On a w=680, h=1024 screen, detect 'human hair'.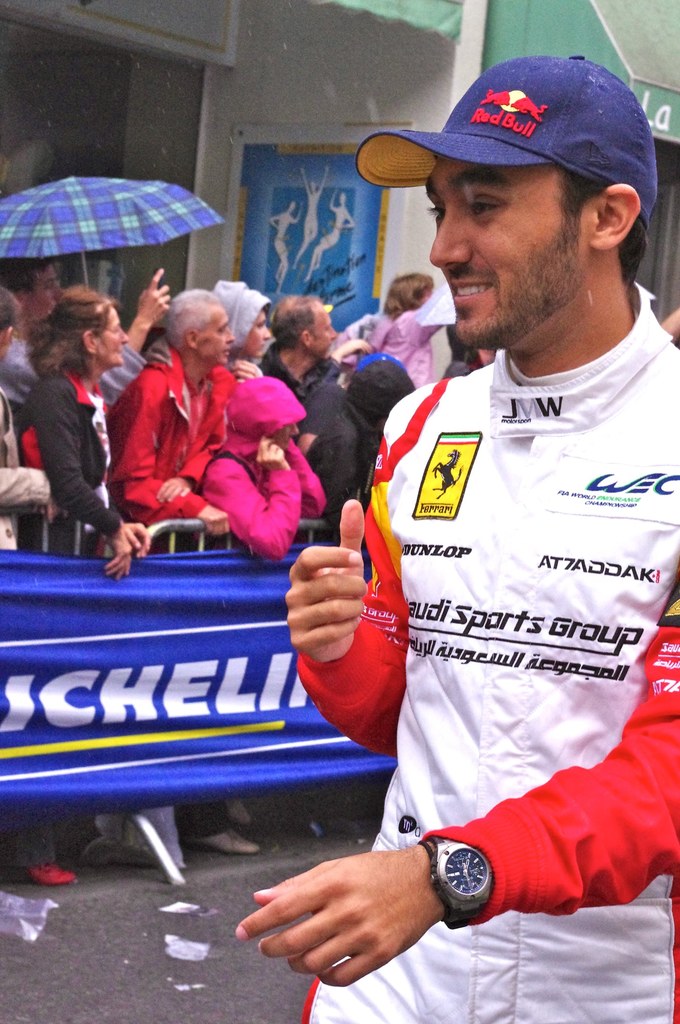
bbox=(343, 356, 418, 440).
